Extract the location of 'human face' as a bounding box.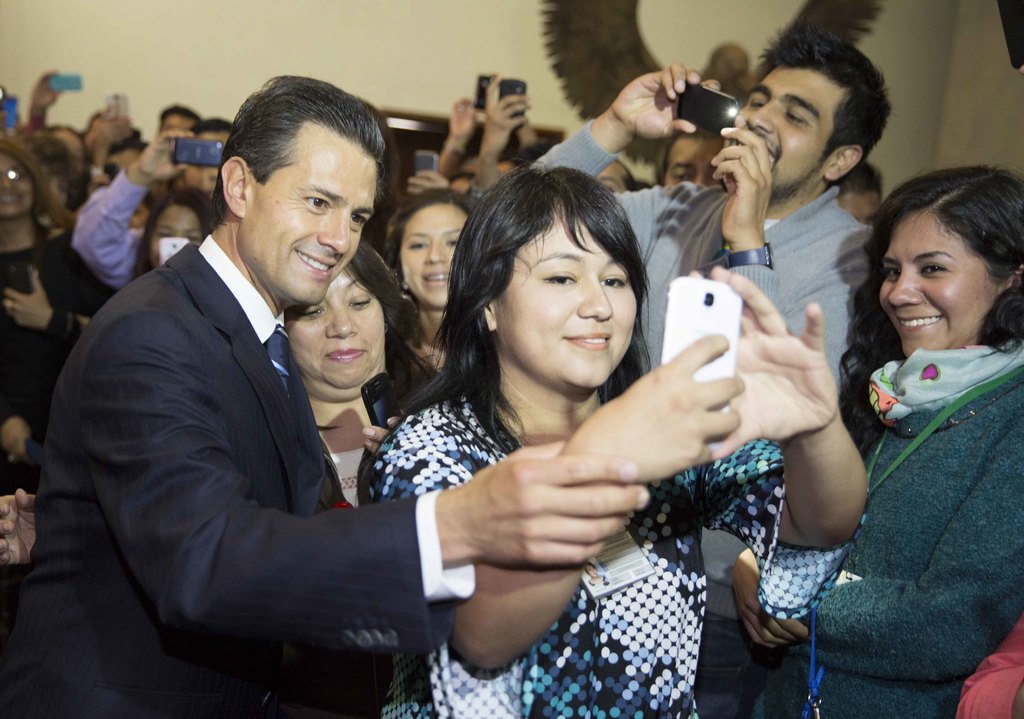
bbox=(286, 265, 384, 389).
